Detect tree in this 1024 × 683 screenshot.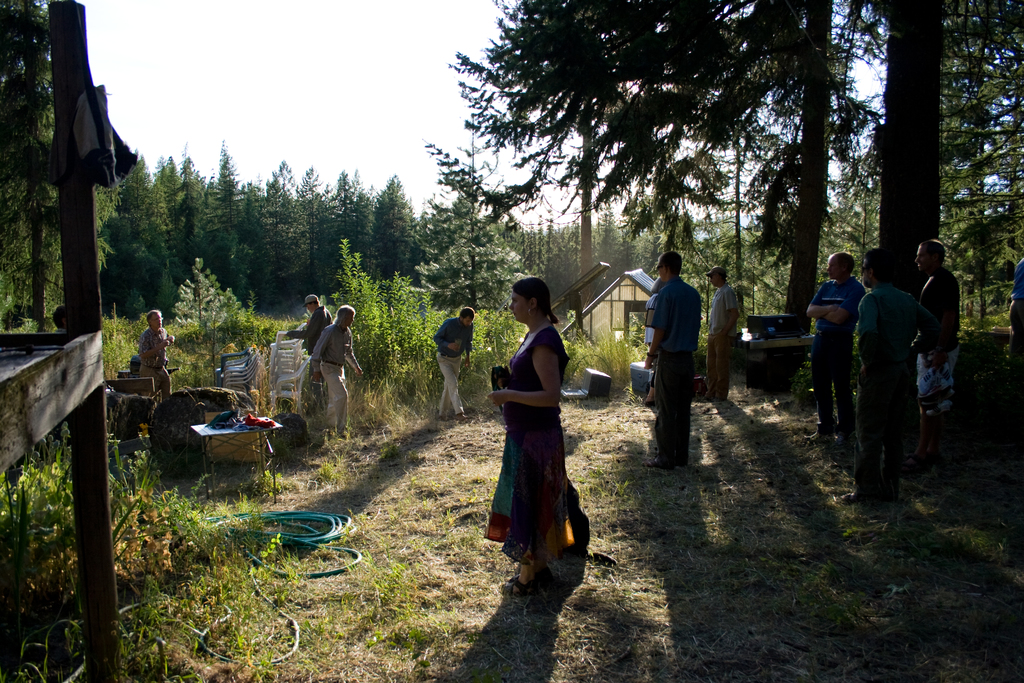
Detection: (335, 169, 355, 290).
